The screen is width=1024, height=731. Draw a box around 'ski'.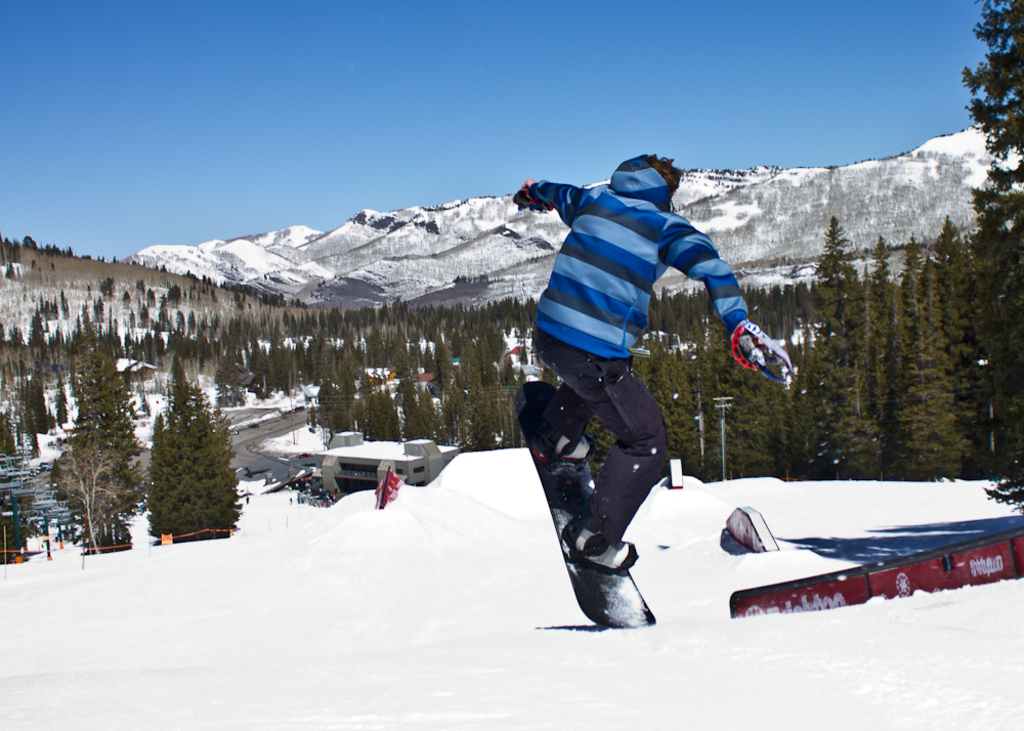
{"x1": 727, "y1": 521, "x2": 1023, "y2": 615}.
